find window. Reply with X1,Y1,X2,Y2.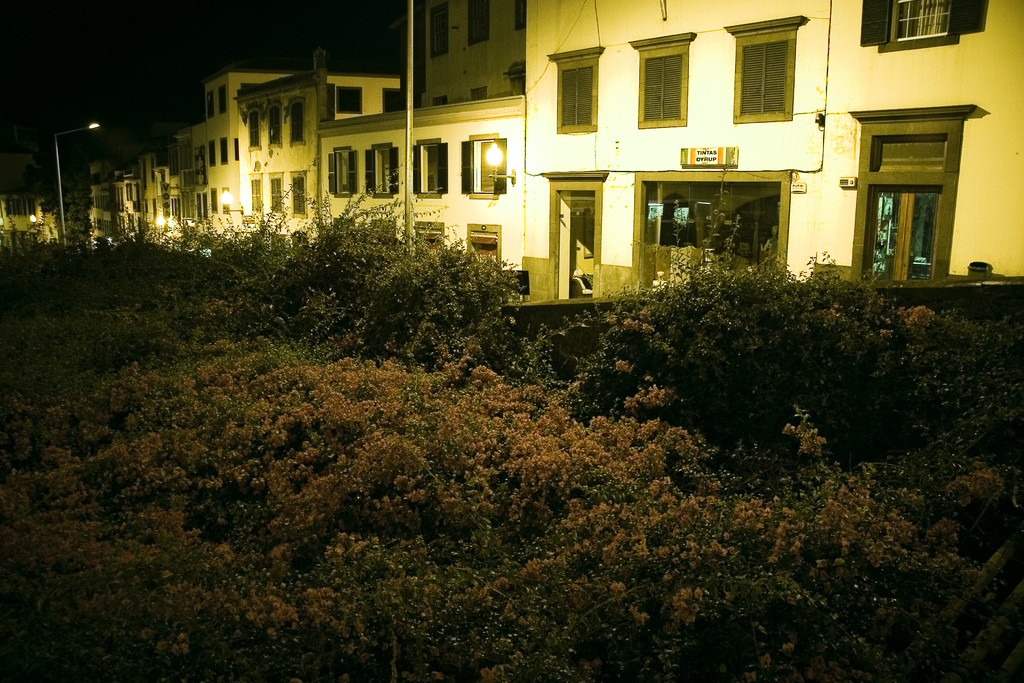
627,31,696,127.
